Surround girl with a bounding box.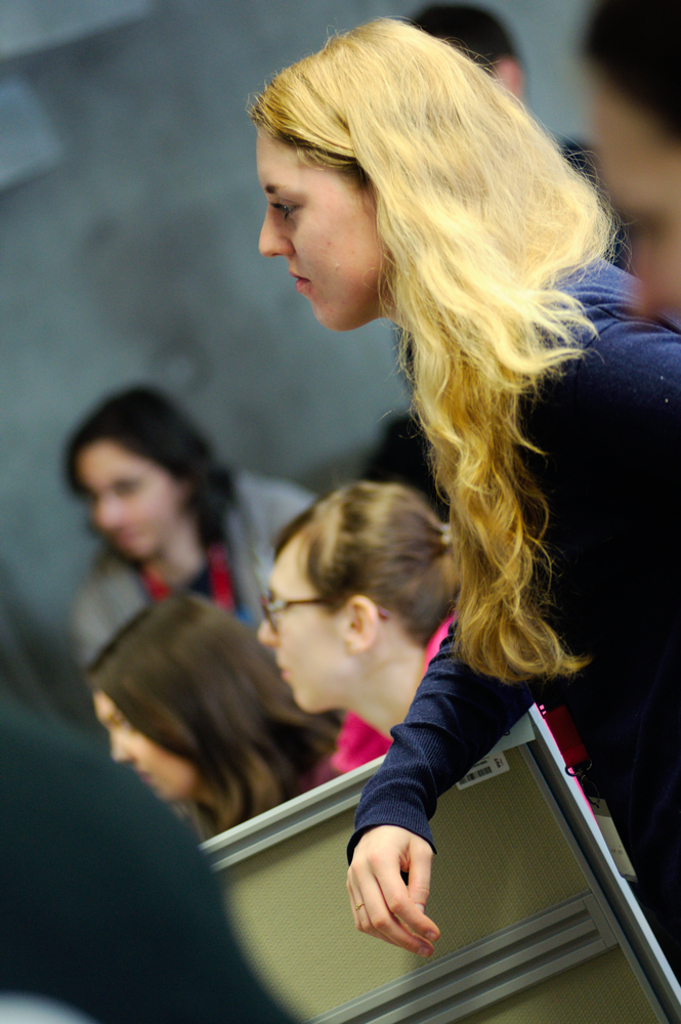
{"left": 570, "top": 0, "right": 680, "bottom": 336}.
